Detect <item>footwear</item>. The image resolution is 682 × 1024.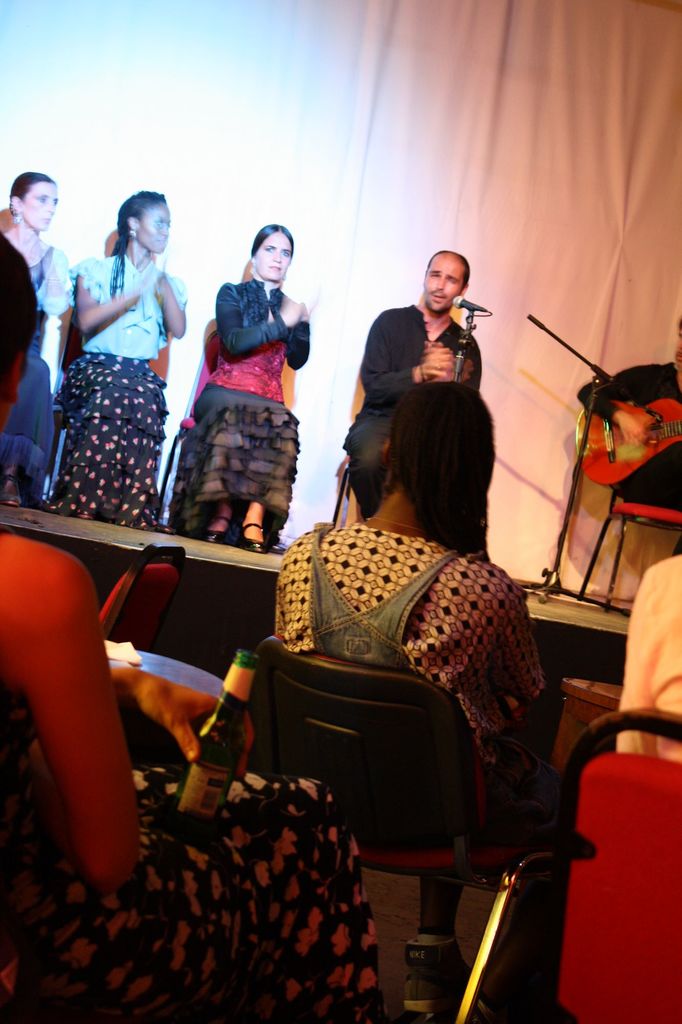
[left=1, top=468, right=22, bottom=510].
